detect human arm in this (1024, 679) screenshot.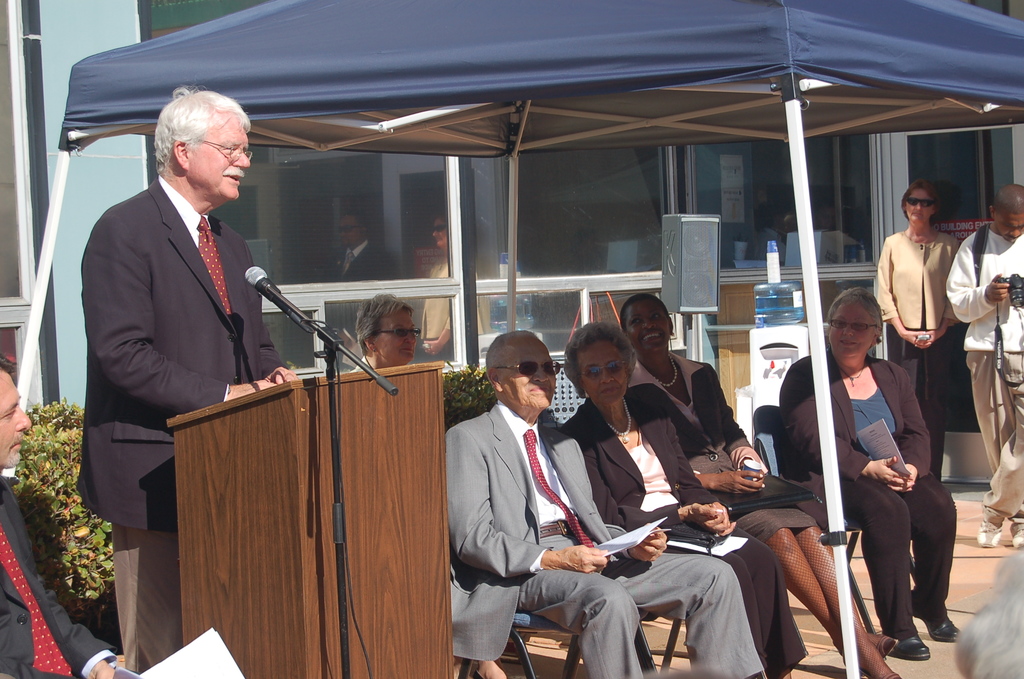
Detection: rect(781, 379, 900, 495).
